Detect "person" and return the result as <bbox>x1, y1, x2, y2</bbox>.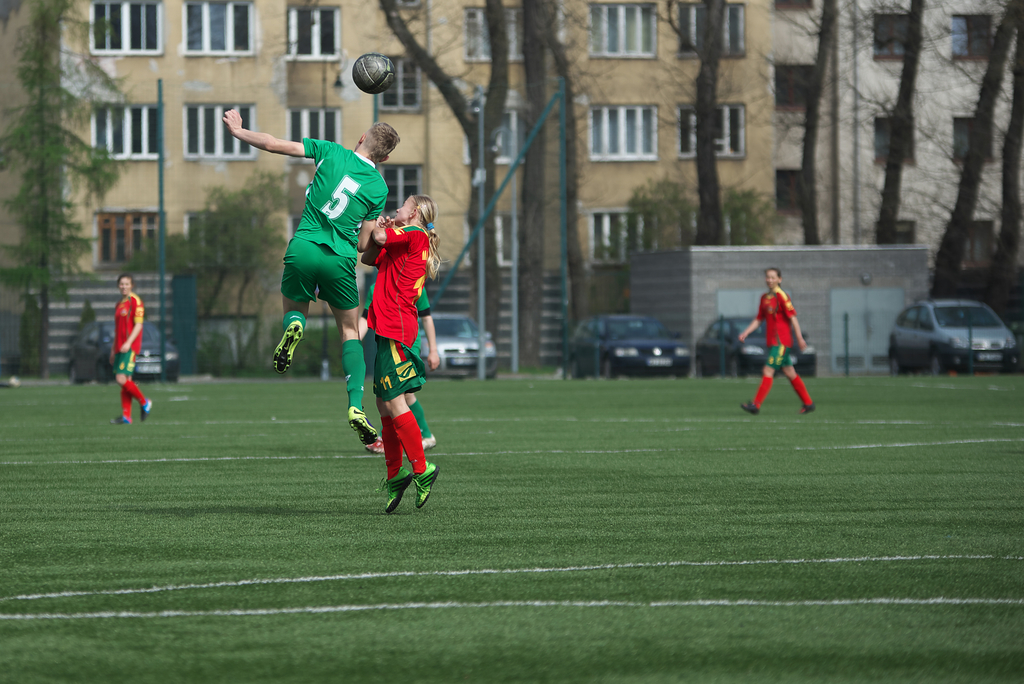
<bbox>344, 165, 438, 535</bbox>.
